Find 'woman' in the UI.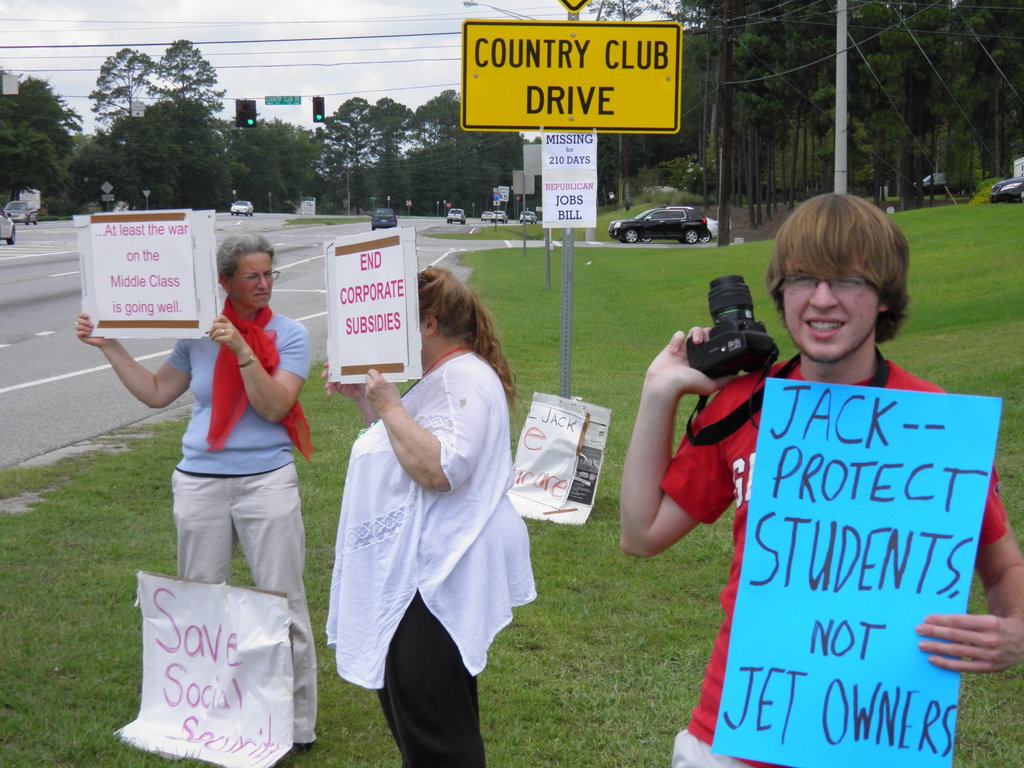
UI element at box(76, 227, 313, 749).
